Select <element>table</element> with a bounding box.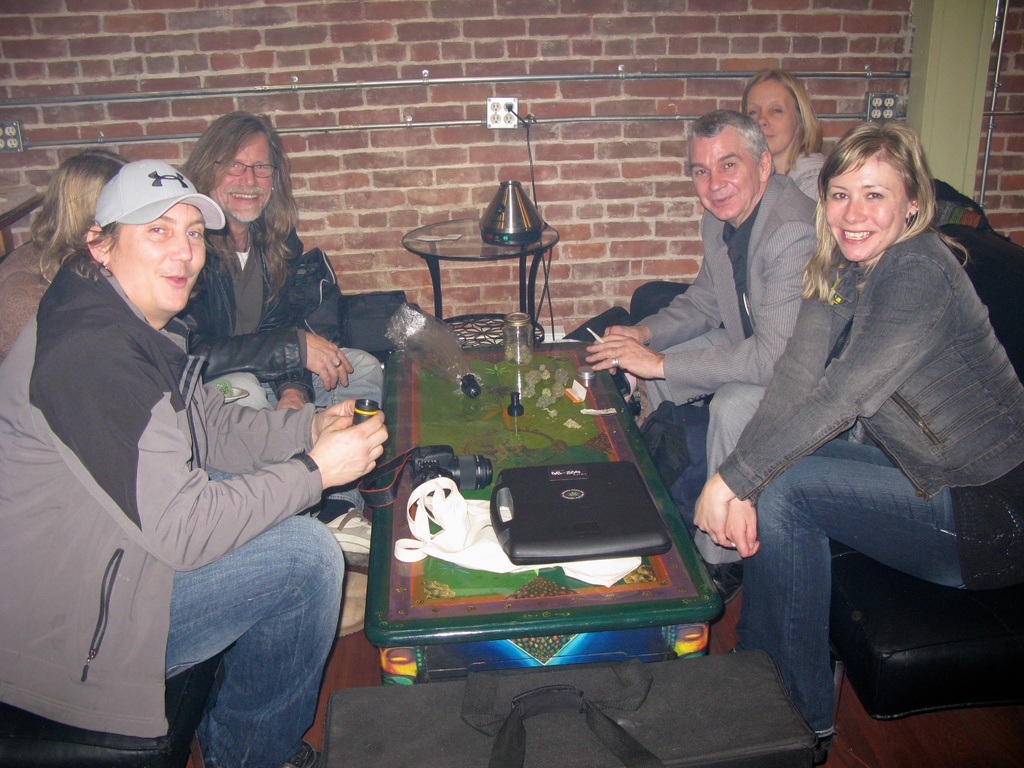
<box>360,332,729,685</box>.
